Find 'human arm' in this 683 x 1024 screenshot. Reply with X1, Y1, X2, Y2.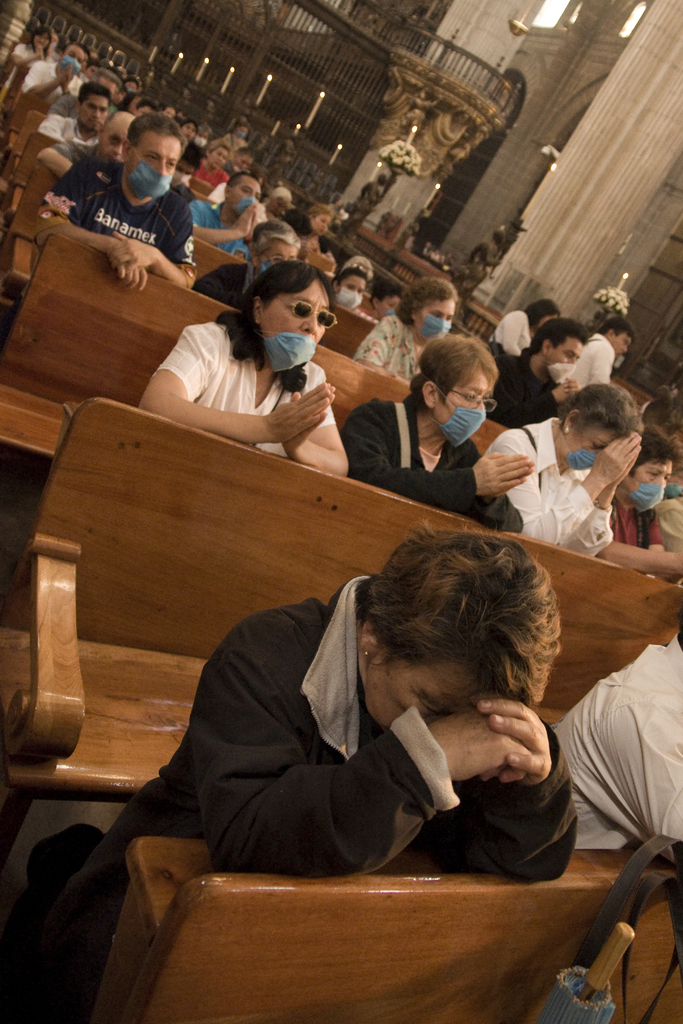
572, 438, 640, 564.
